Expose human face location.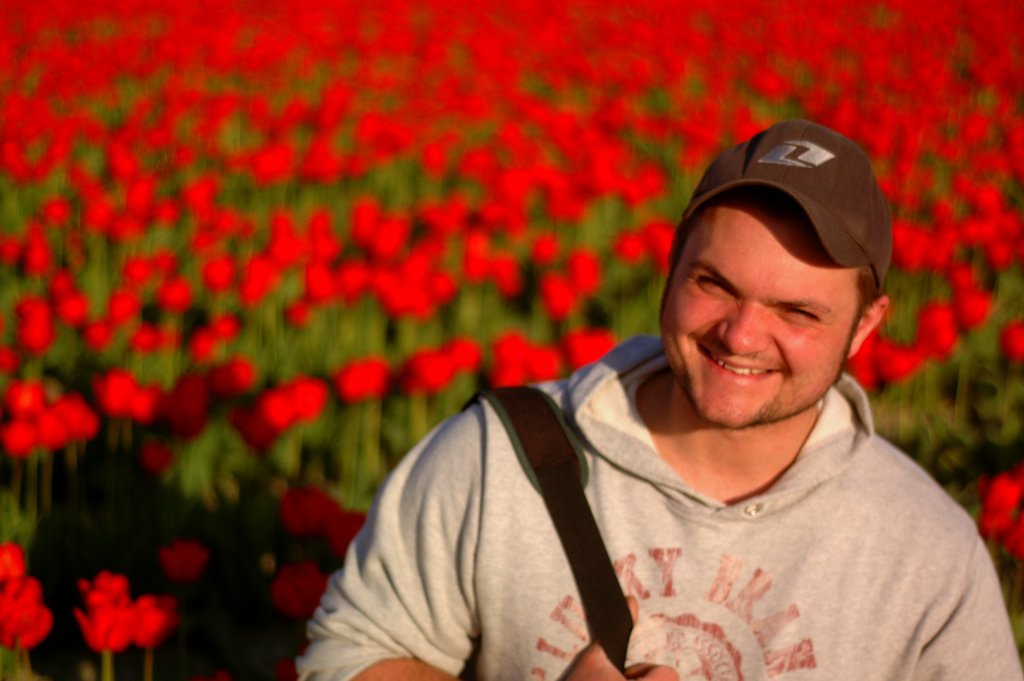
Exposed at detection(661, 199, 858, 425).
